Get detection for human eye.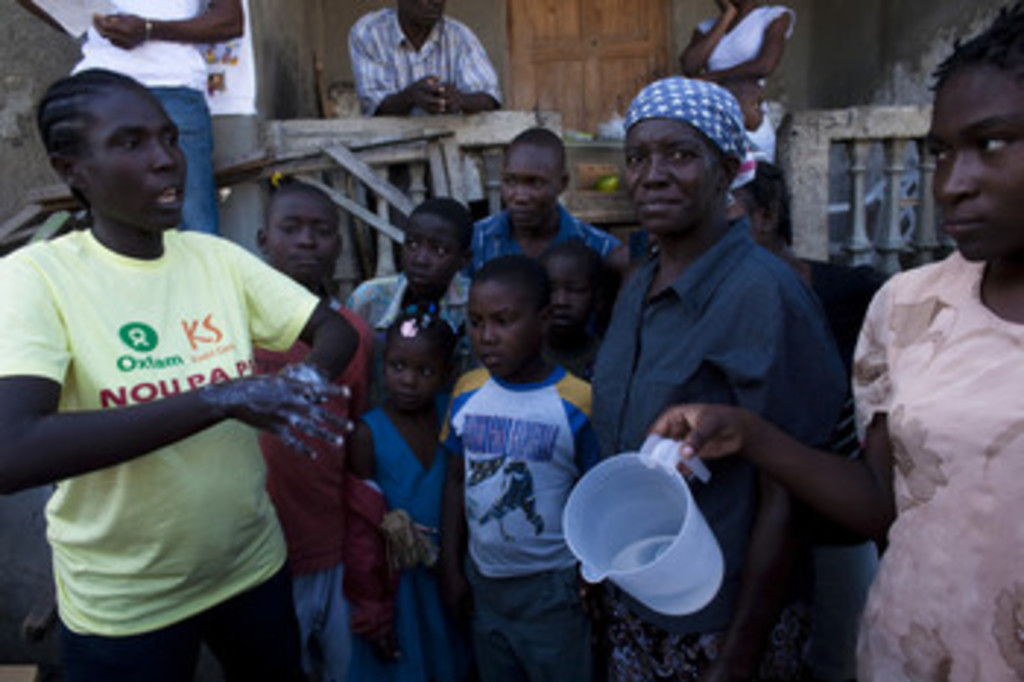
Detection: x1=164, y1=129, x2=184, y2=143.
